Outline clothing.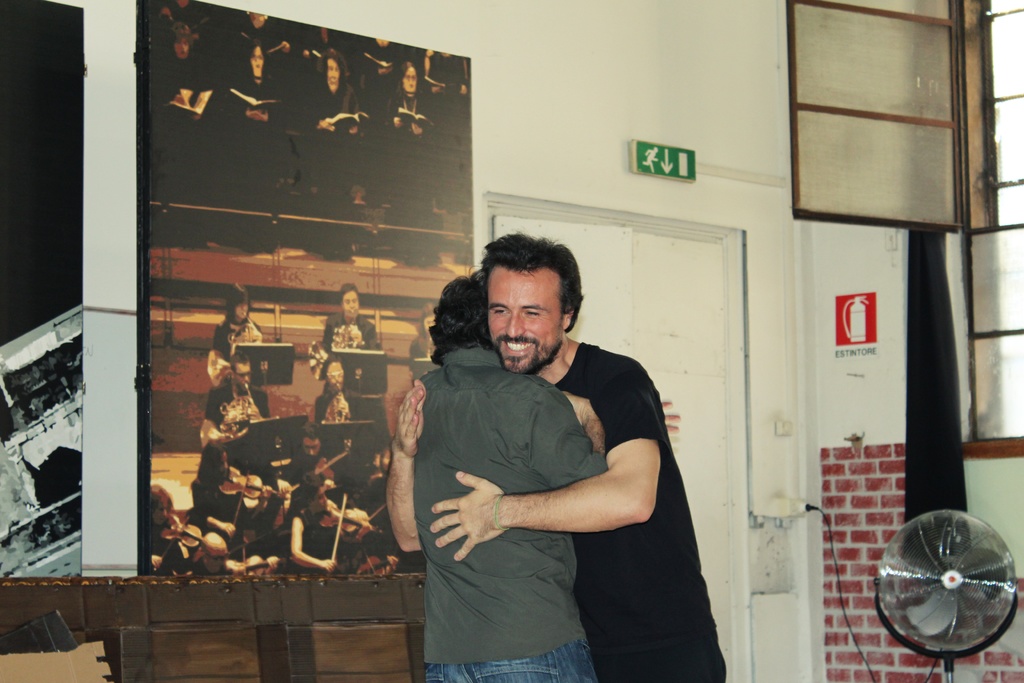
Outline: crop(314, 384, 366, 425).
